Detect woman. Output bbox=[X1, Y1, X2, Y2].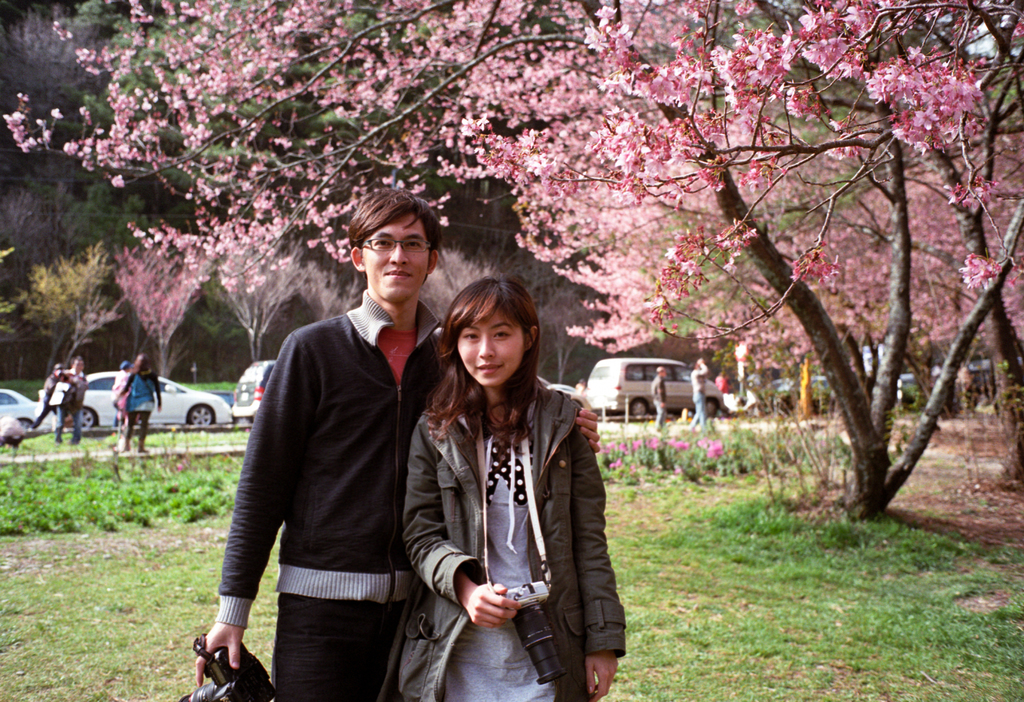
bbox=[384, 267, 611, 701].
